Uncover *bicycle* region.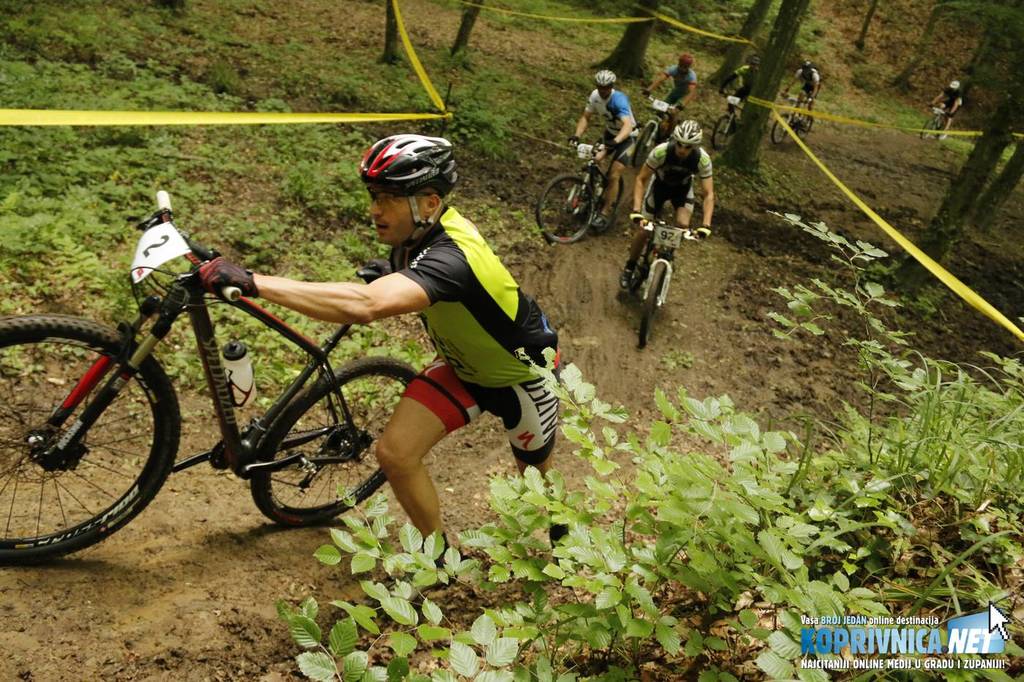
Uncovered: 625/193/704/356.
